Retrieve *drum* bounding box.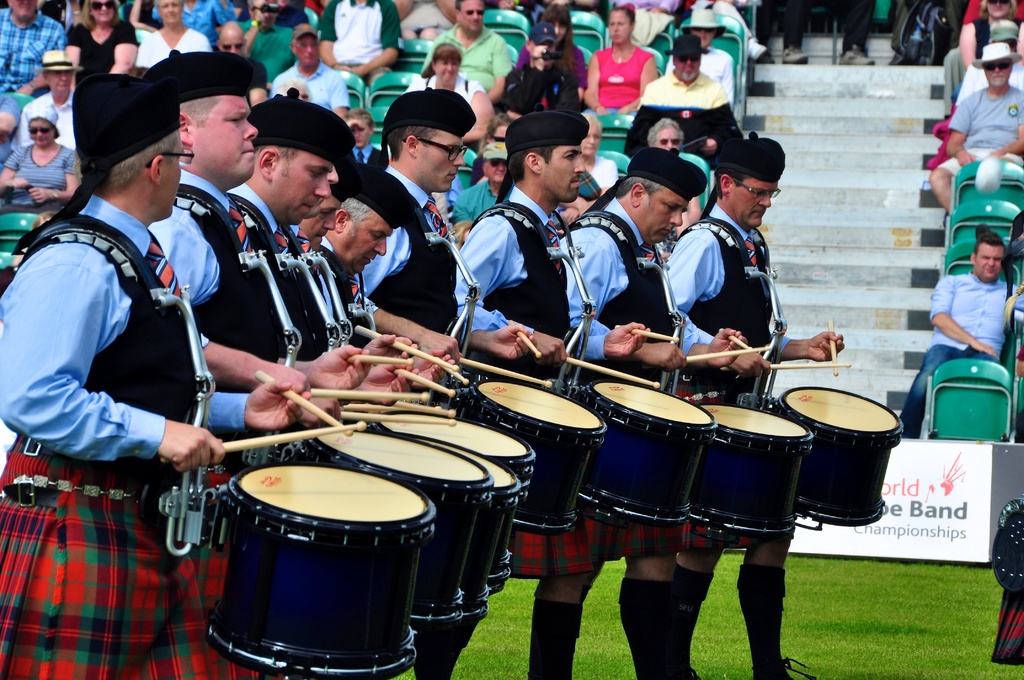
Bounding box: bbox(310, 437, 495, 618).
